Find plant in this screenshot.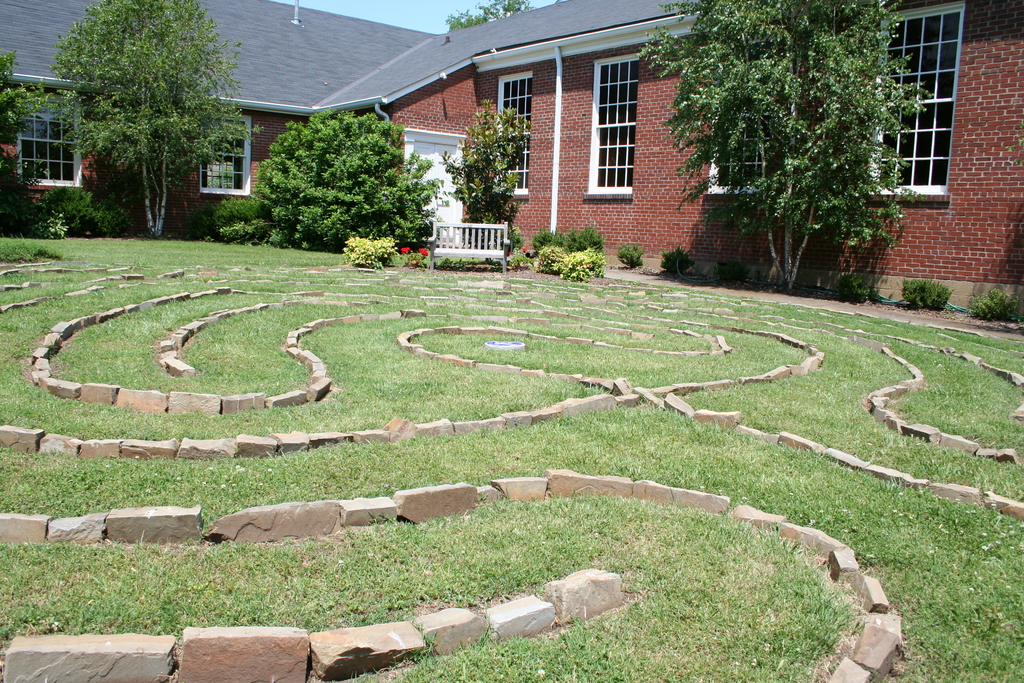
The bounding box for plant is <region>510, 226, 529, 245</region>.
